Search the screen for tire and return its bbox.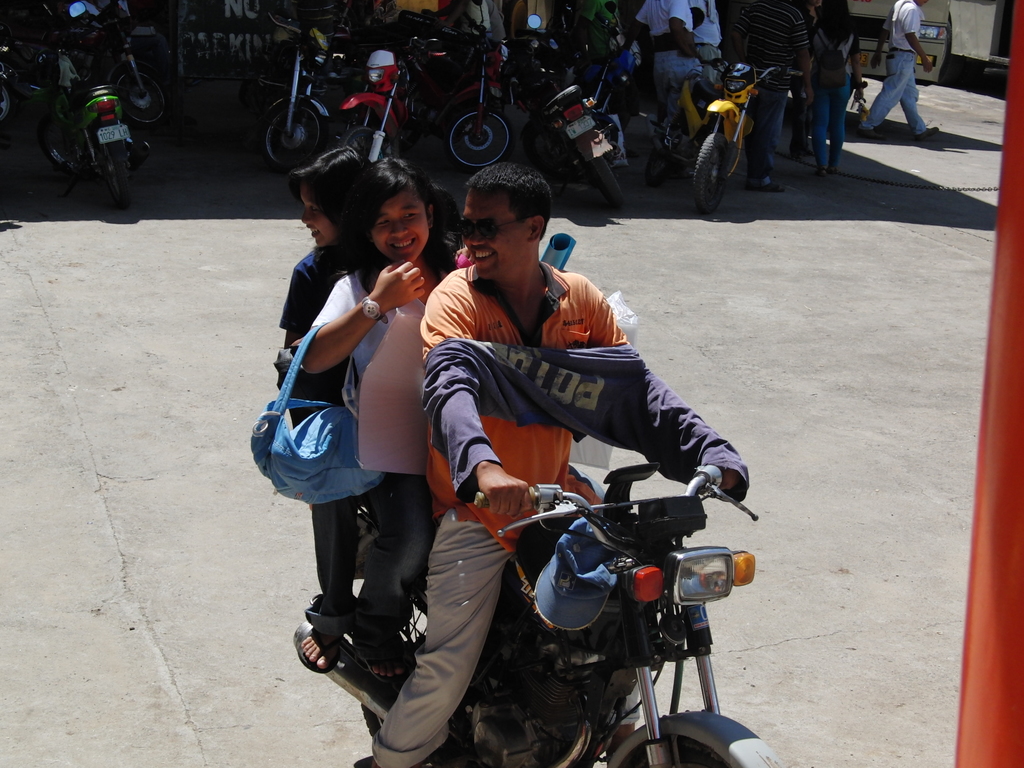
Found: <bbox>0, 67, 10, 129</bbox>.
